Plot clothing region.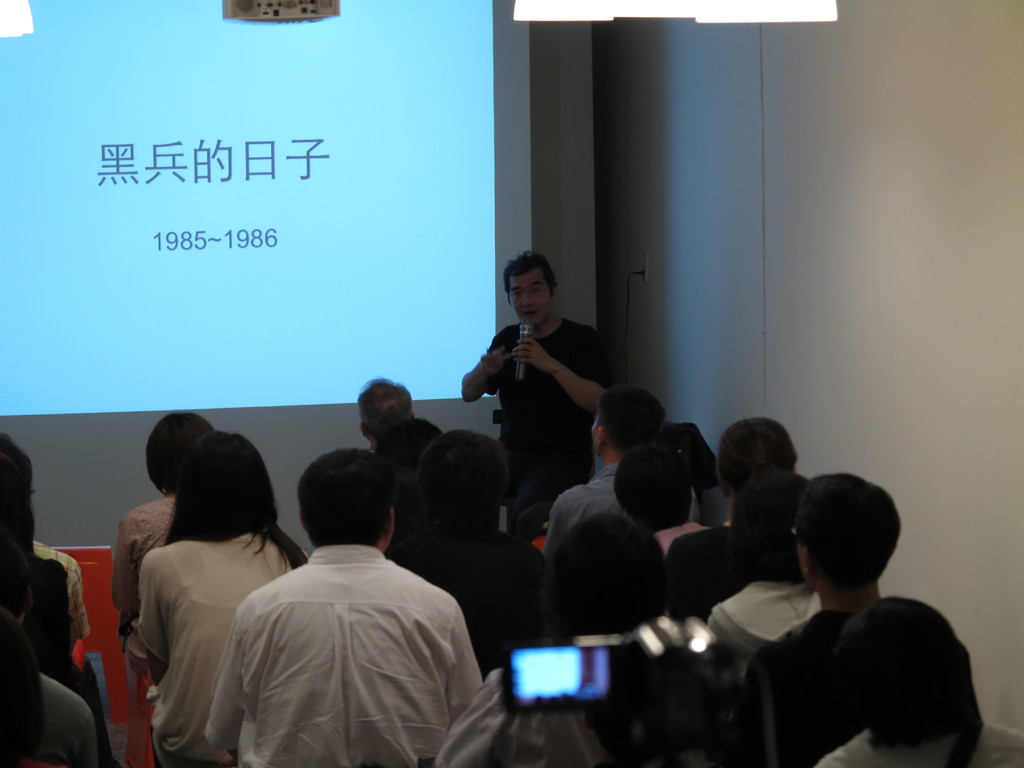
Plotted at (x1=195, y1=525, x2=474, y2=755).
